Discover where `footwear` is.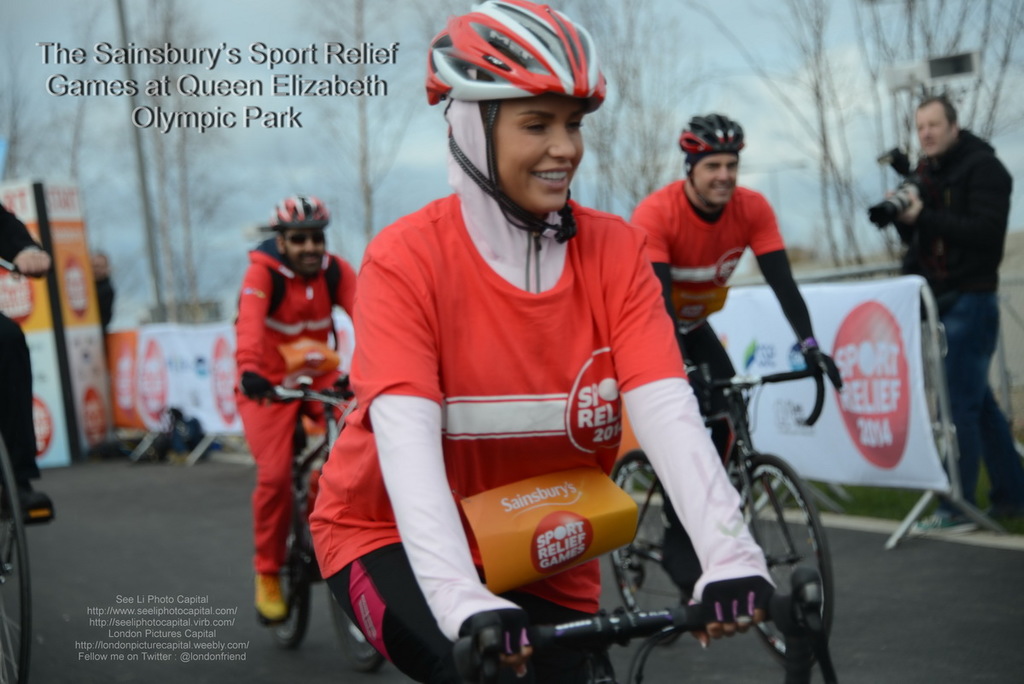
Discovered at 915,507,977,532.
